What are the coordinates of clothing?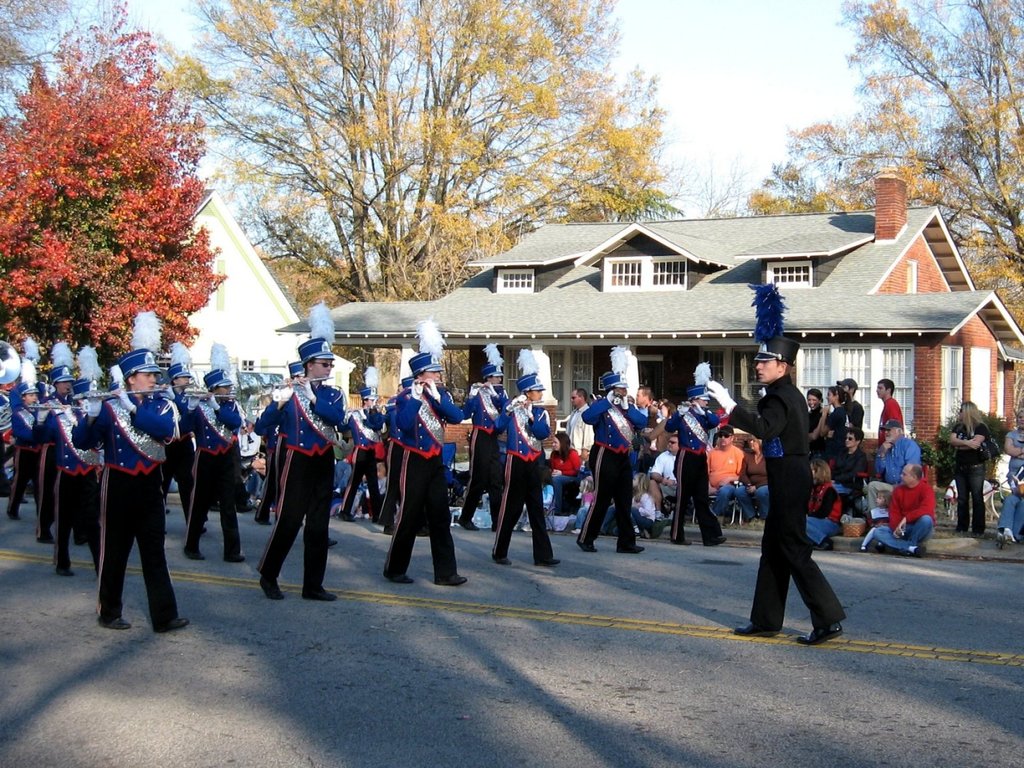
region(996, 492, 1023, 547).
